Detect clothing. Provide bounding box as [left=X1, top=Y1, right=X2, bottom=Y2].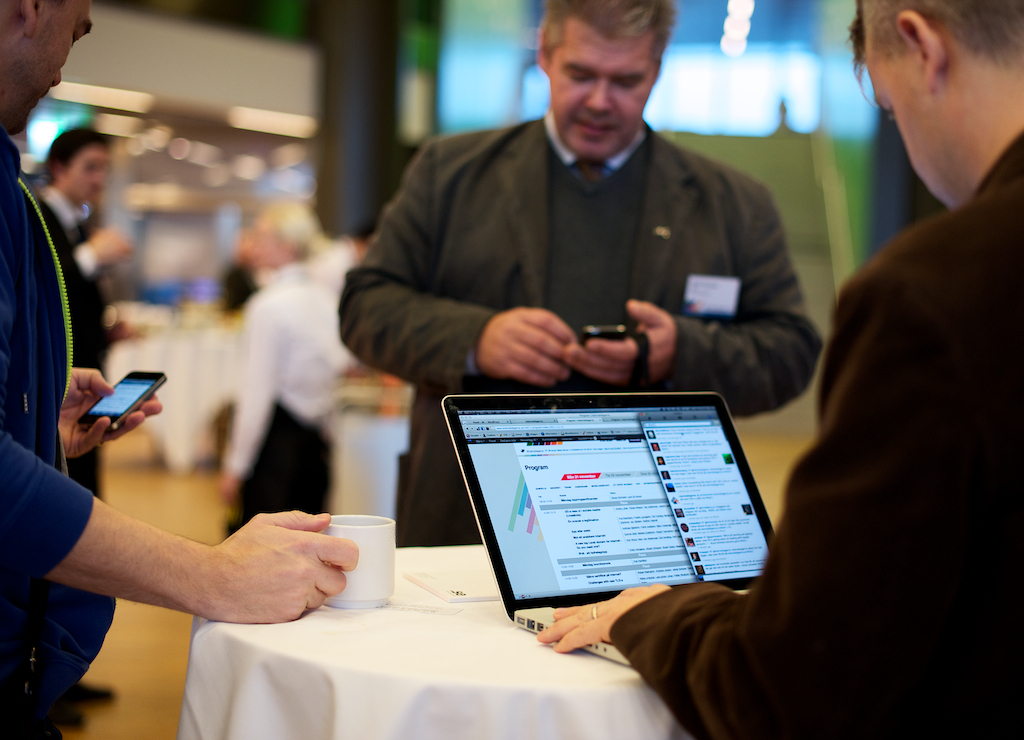
[left=604, top=121, right=1023, bottom=739].
